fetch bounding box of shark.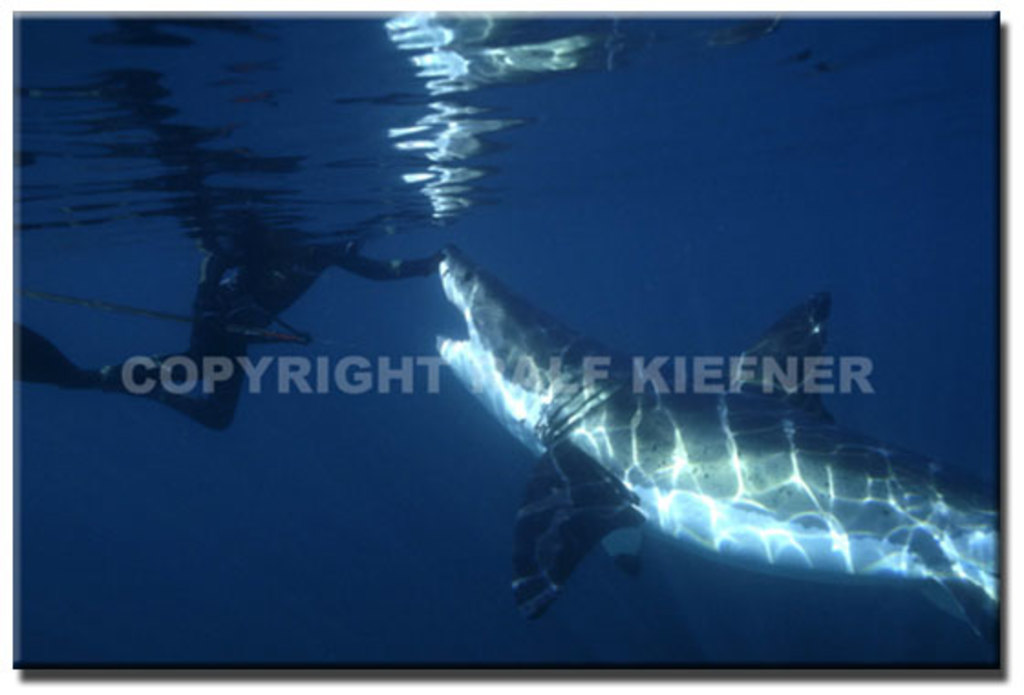
Bbox: 441/249/1002/611.
